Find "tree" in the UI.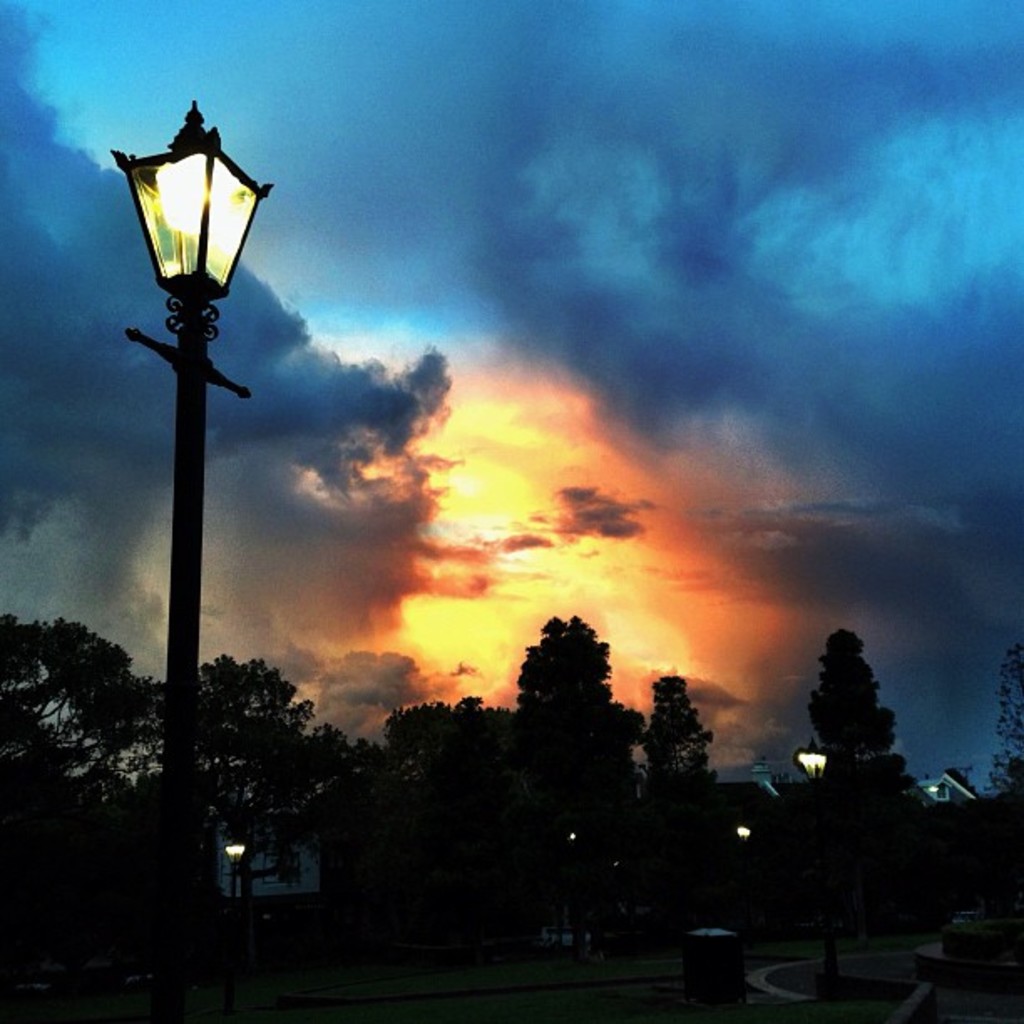
UI element at box(0, 611, 159, 967).
